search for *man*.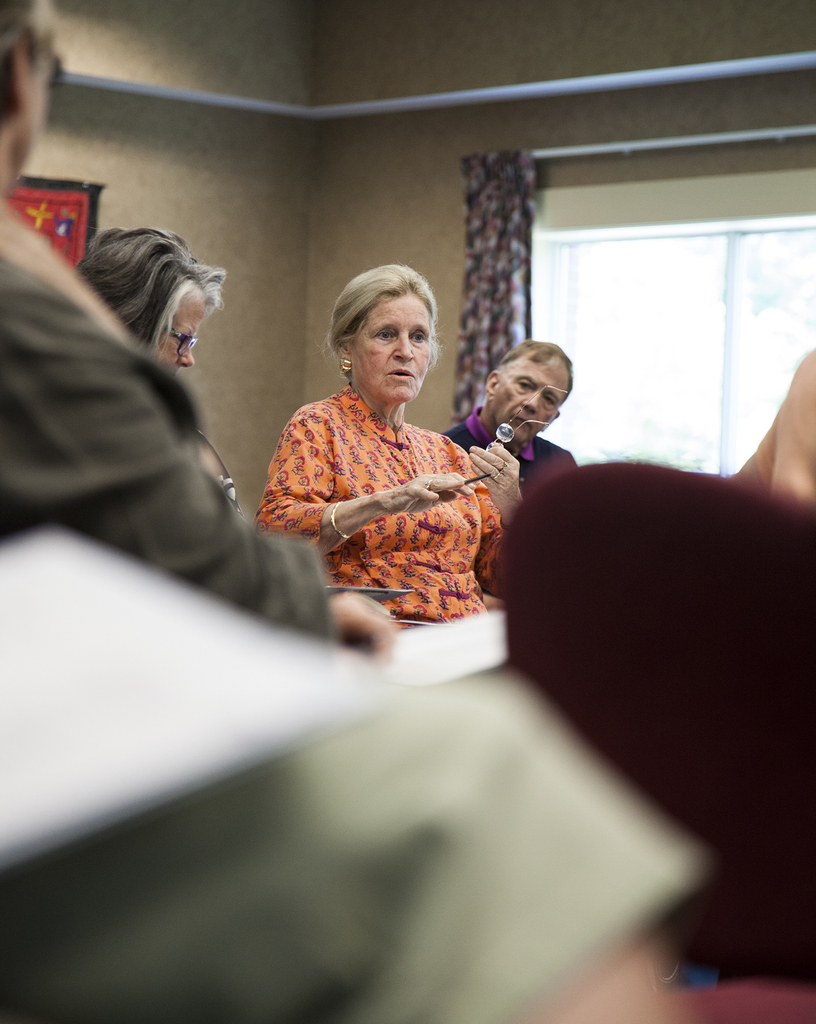
Found at box=[0, 0, 390, 651].
